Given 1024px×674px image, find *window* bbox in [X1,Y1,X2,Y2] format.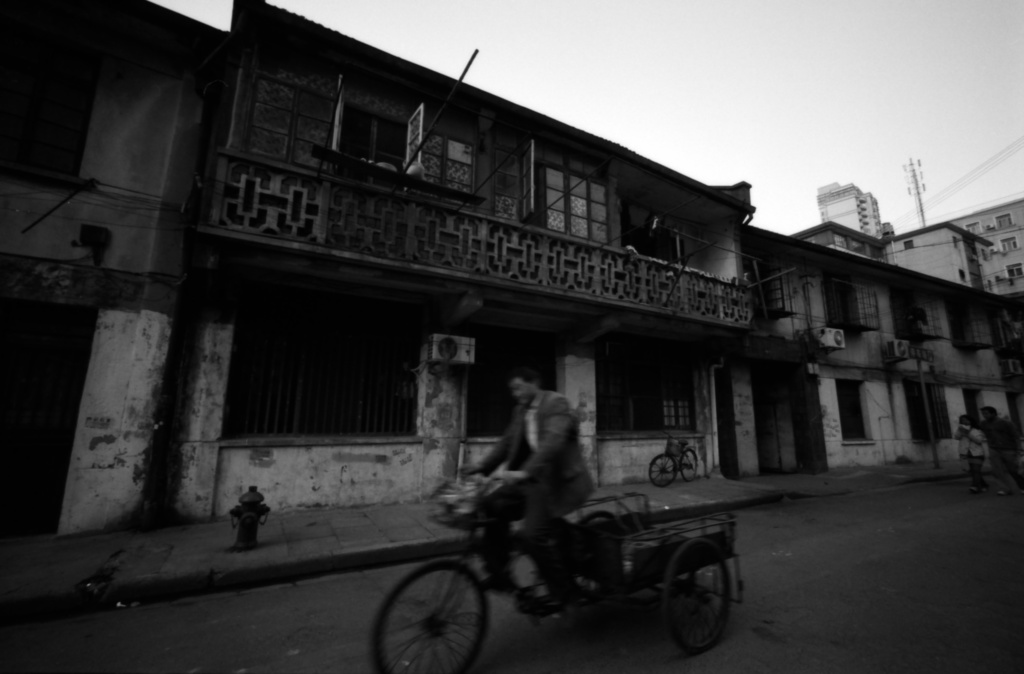
[964,220,983,237].
